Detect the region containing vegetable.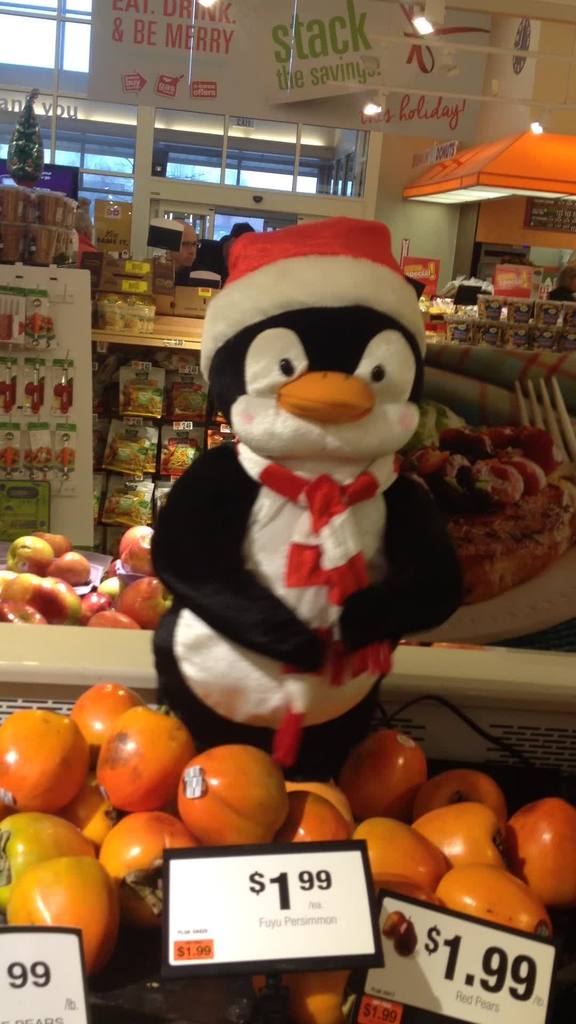
crop(172, 748, 284, 849).
